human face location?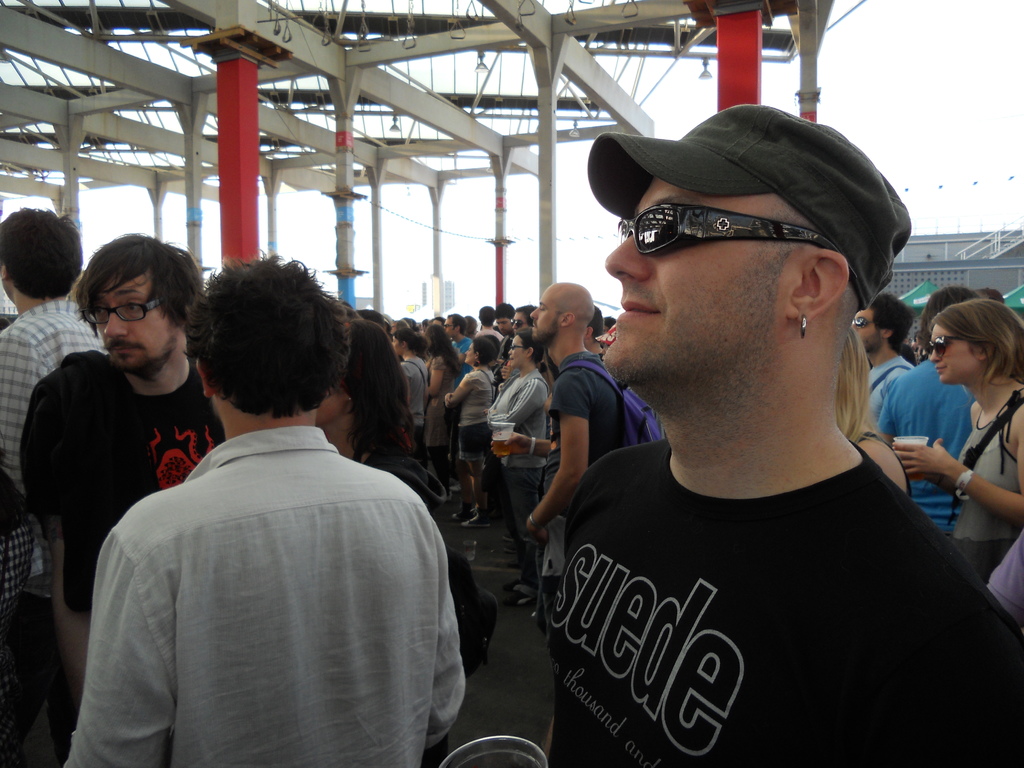
Rect(532, 288, 559, 344)
